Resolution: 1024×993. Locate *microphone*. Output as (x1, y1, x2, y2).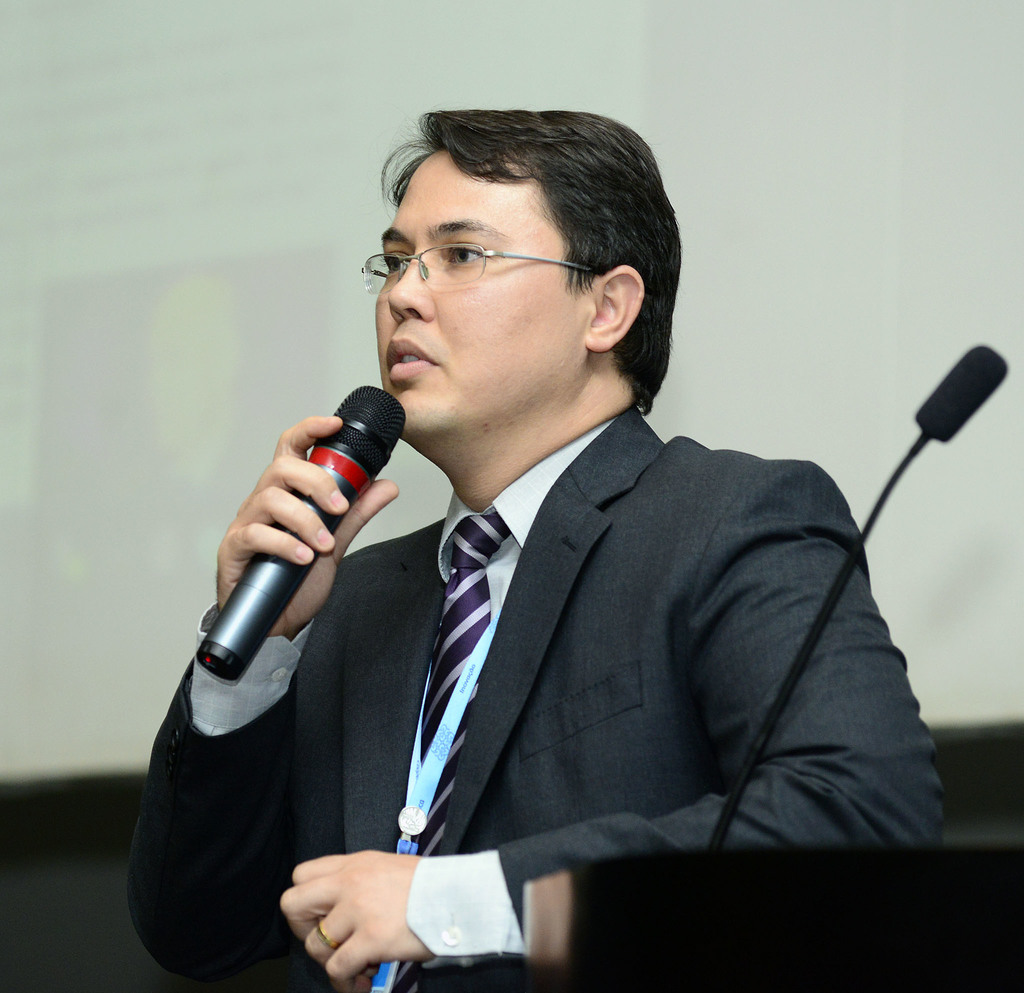
(170, 391, 396, 715).
